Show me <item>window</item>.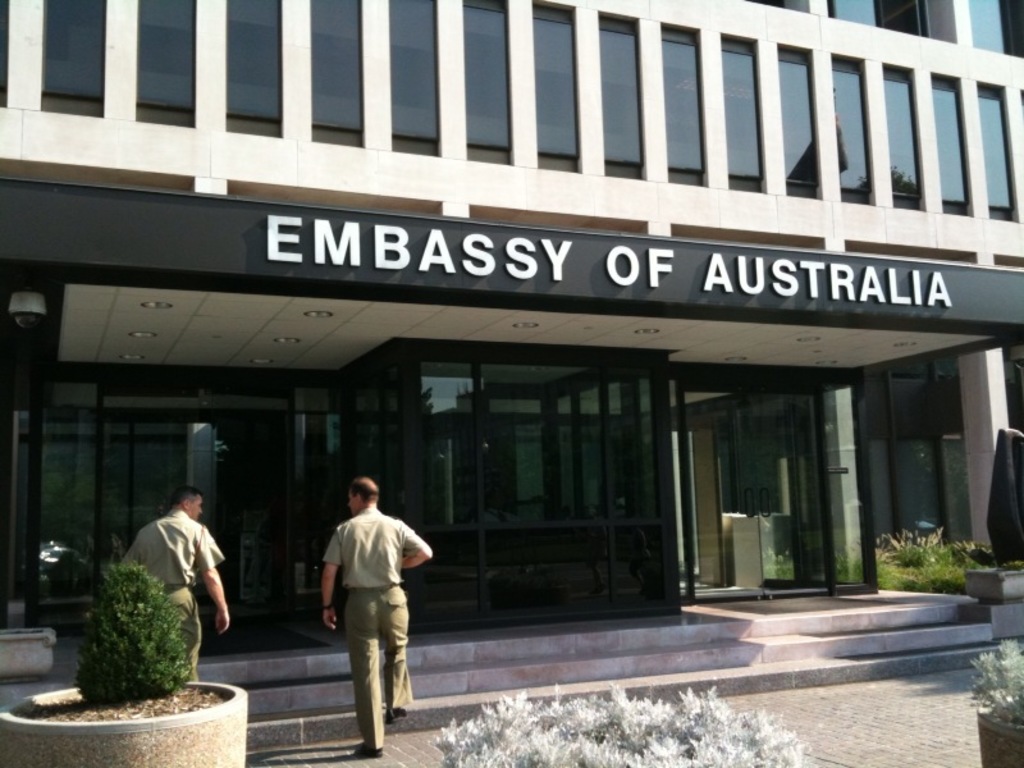
<item>window</item> is here: <box>388,0,443,159</box>.
